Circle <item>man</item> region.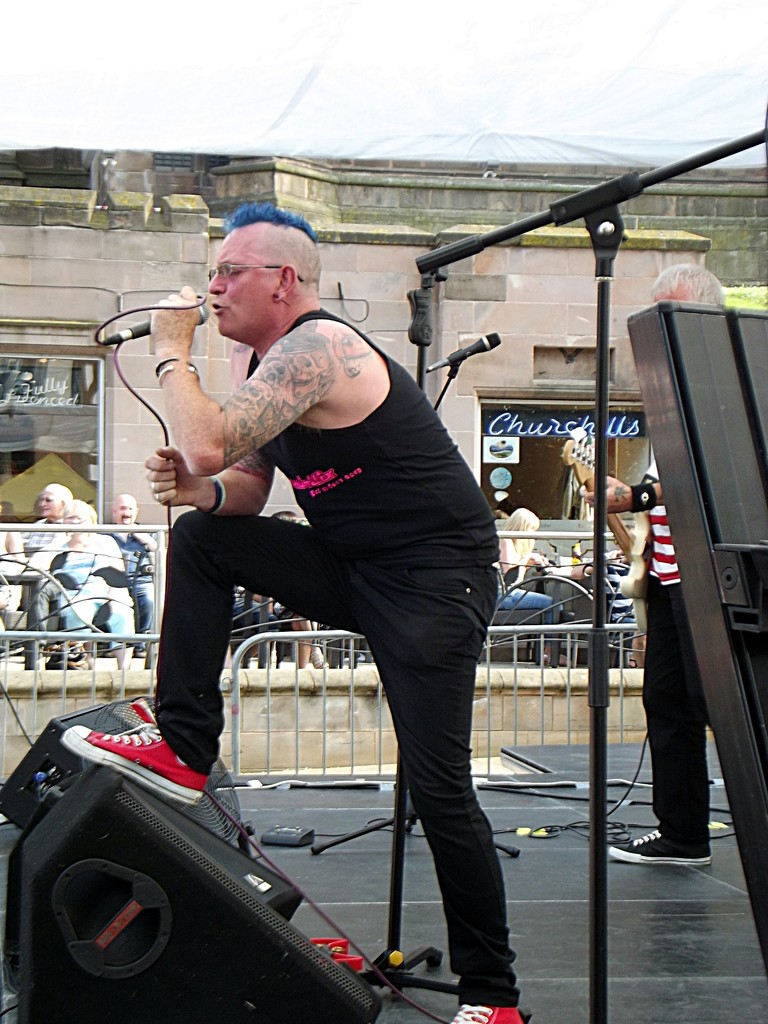
Region: bbox(93, 494, 161, 685).
